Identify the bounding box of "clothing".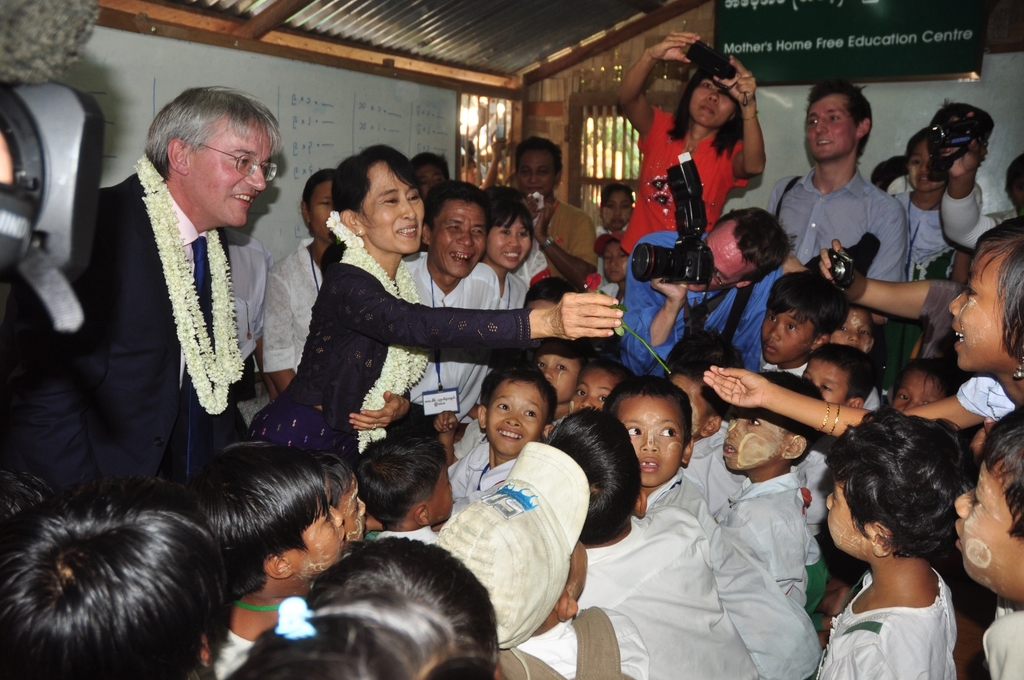
<box>17,165,256,498</box>.
